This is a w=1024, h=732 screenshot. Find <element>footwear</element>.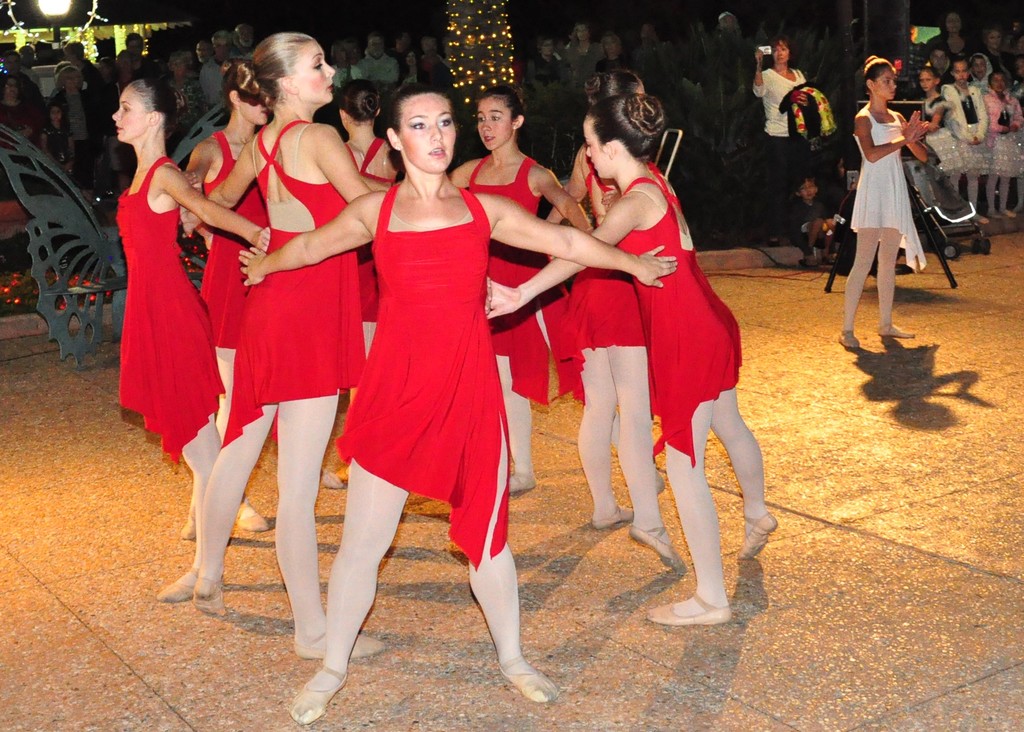
Bounding box: box(178, 512, 194, 539).
